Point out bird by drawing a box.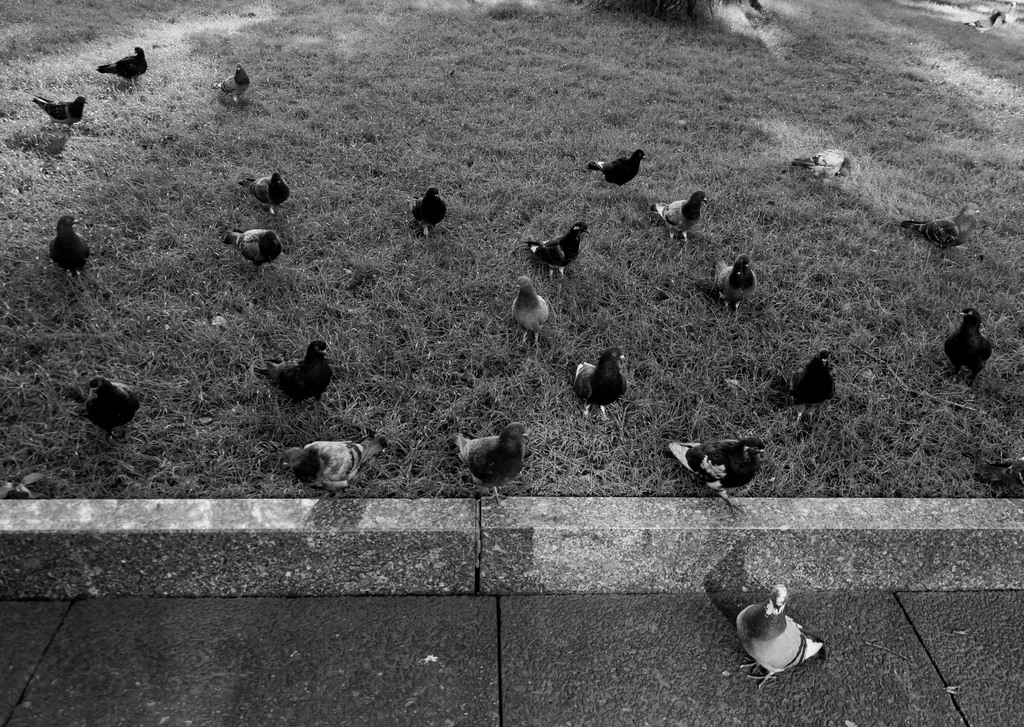
581,148,646,188.
